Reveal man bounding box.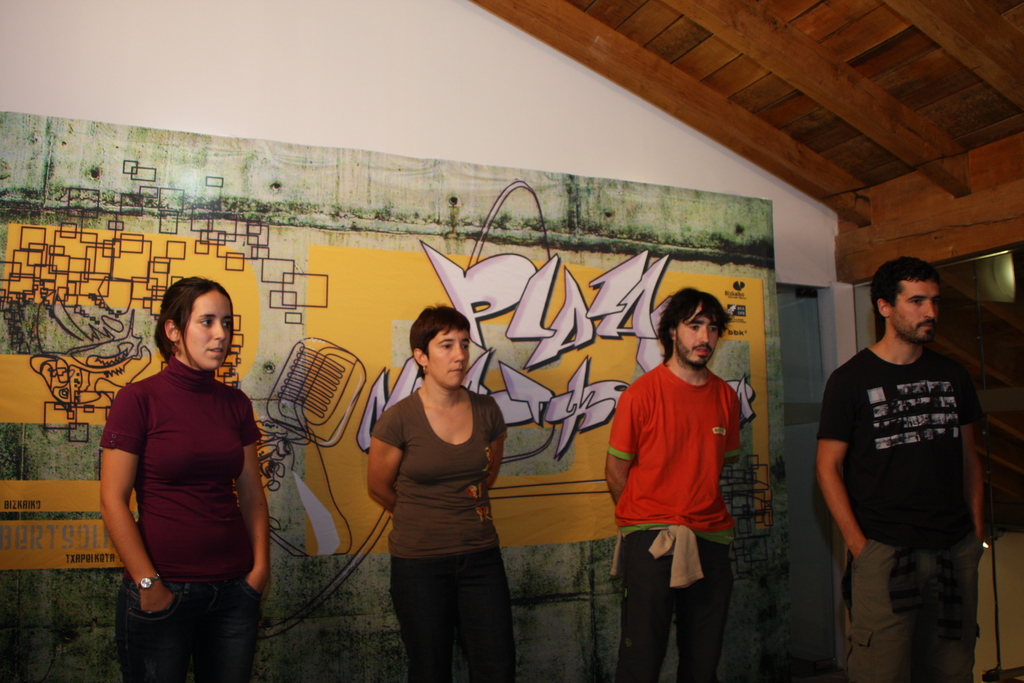
Revealed: [left=813, top=259, right=998, bottom=682].
